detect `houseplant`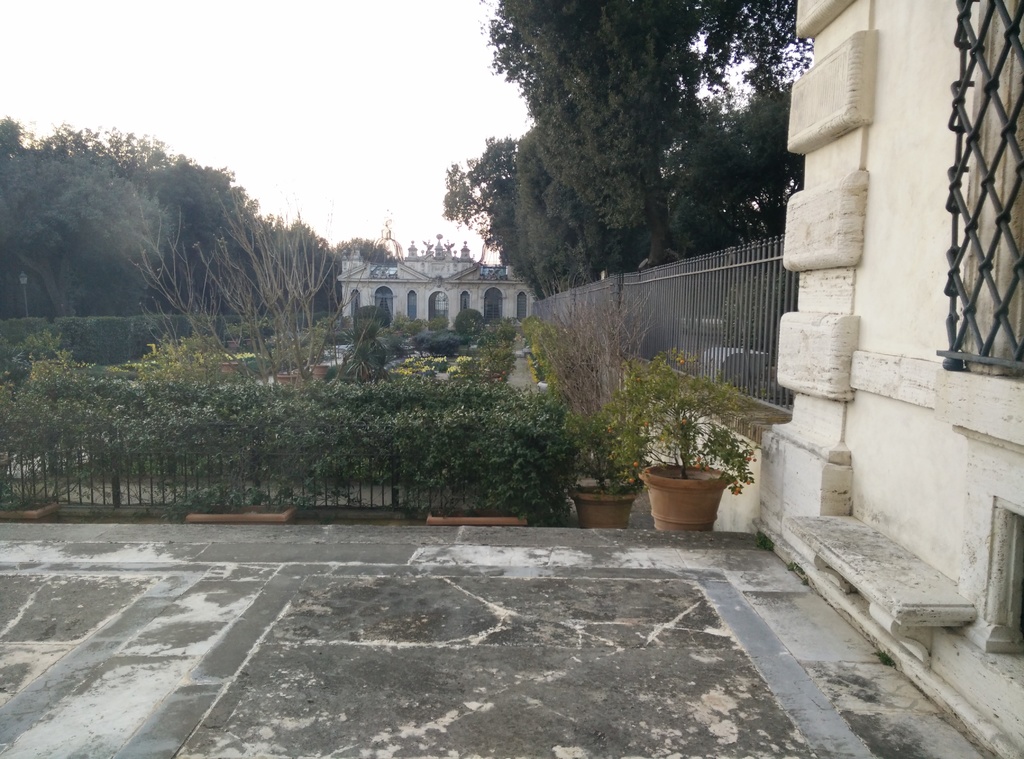
559:408:654:525
